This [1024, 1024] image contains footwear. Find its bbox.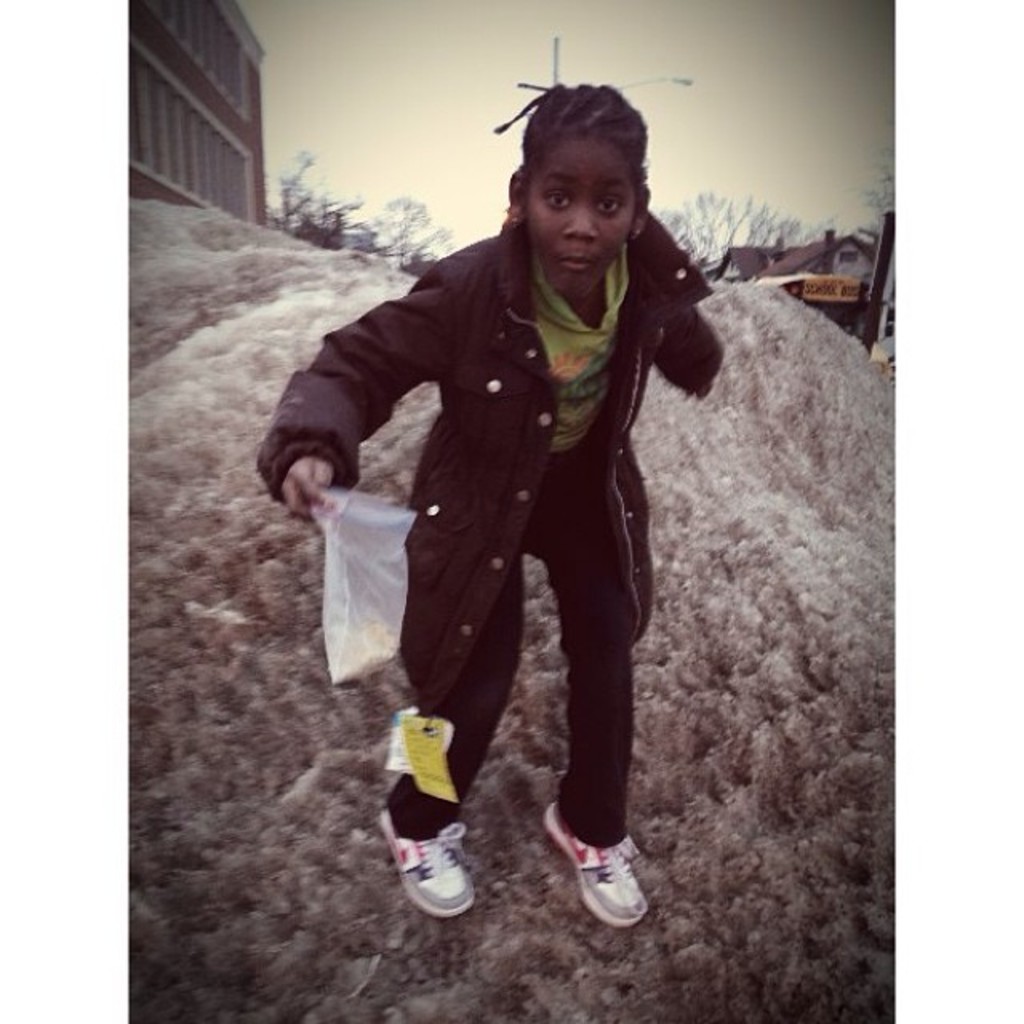
bbox(541, 797, 645, 930).
